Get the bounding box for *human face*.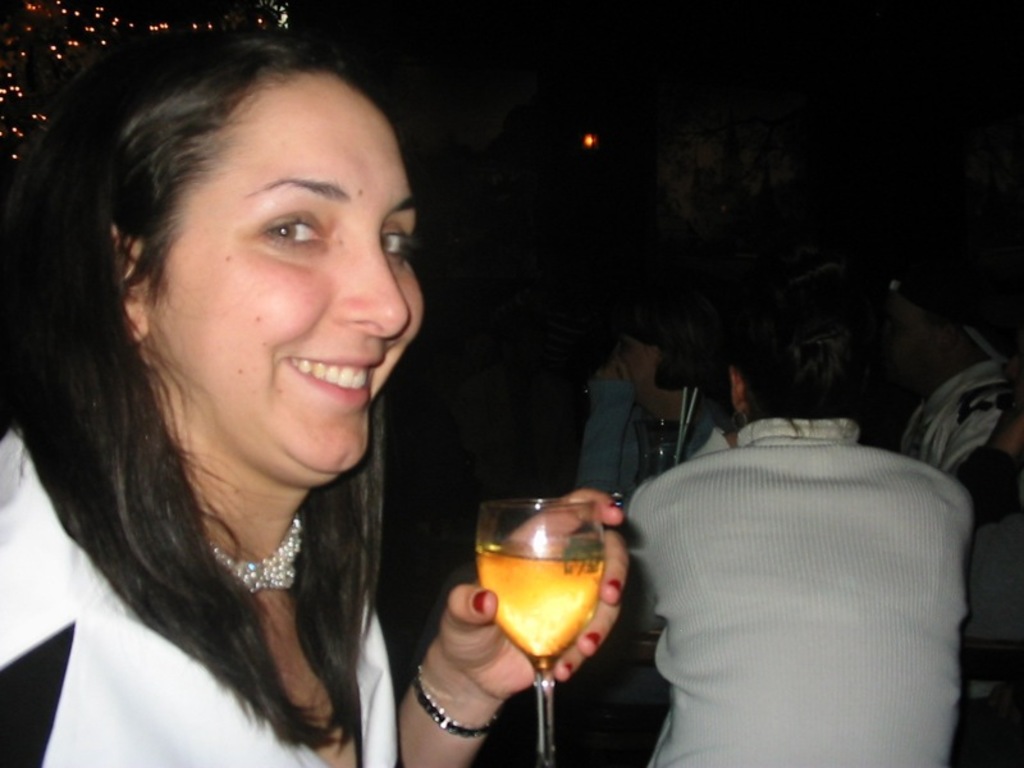
(140,74,428,486).
